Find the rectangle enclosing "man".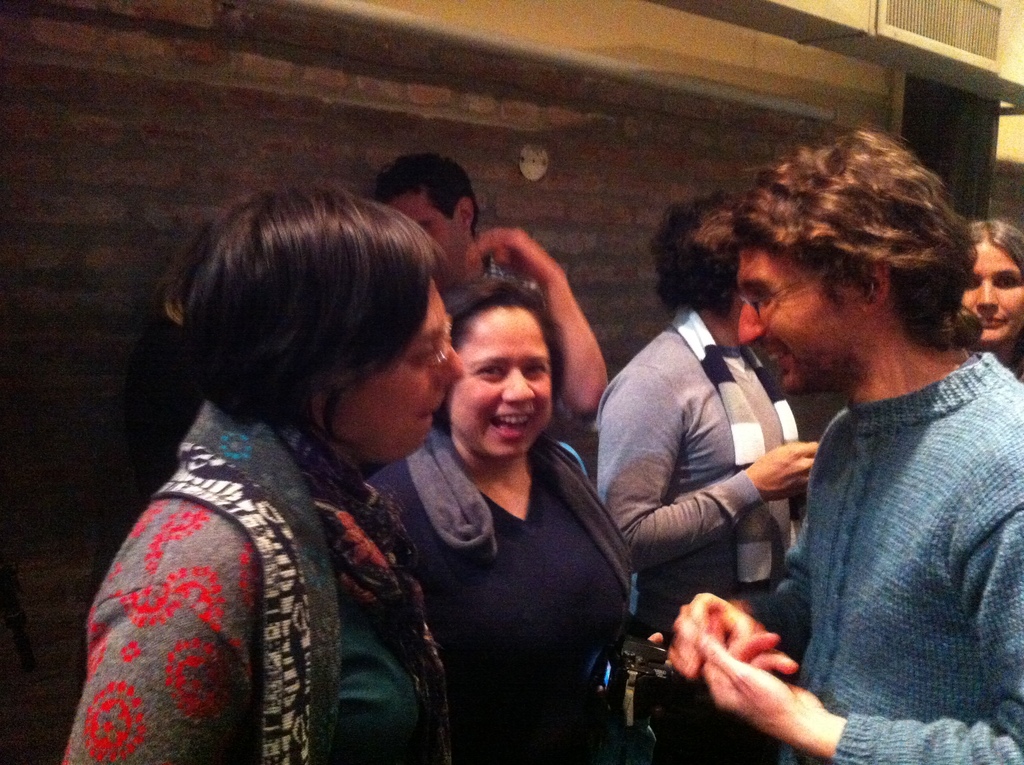
region(372, 145, 607, 426).
